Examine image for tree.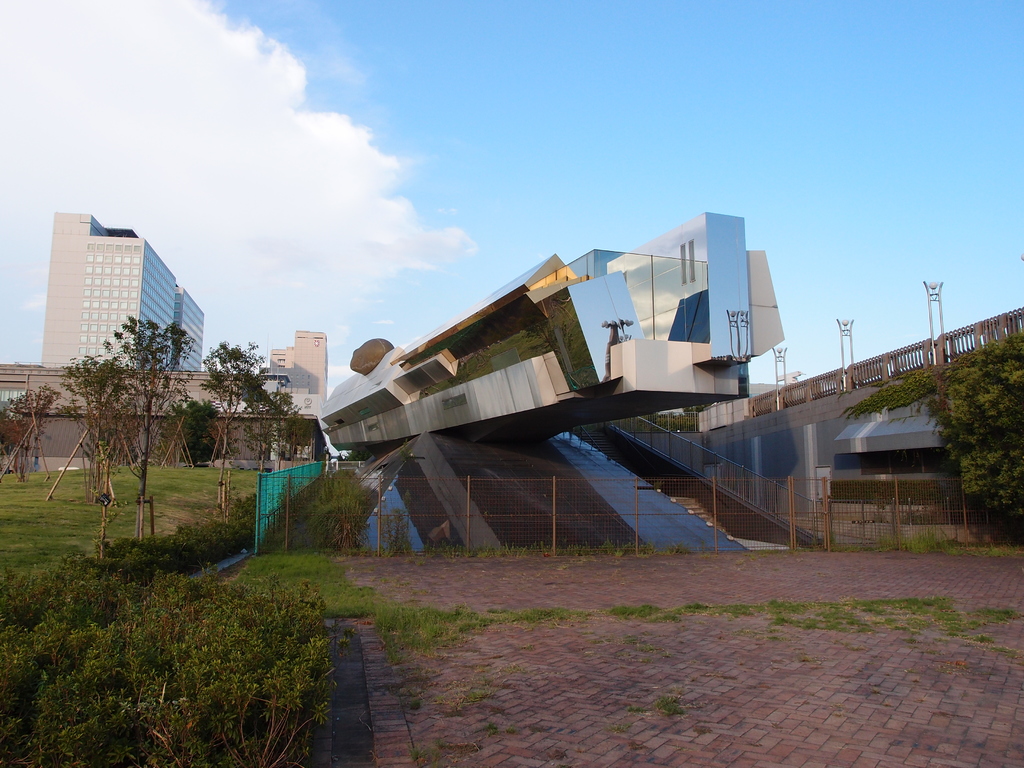
Examination result: bbox(189, 339, 271, 529).
